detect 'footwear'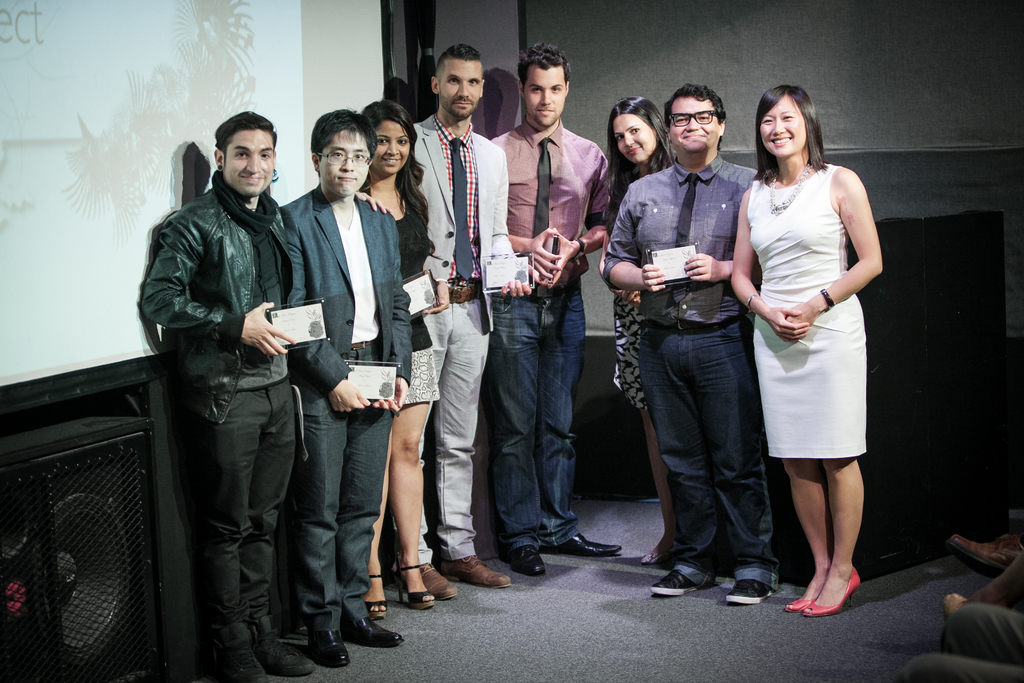
region(655, 572, 703, 593)
